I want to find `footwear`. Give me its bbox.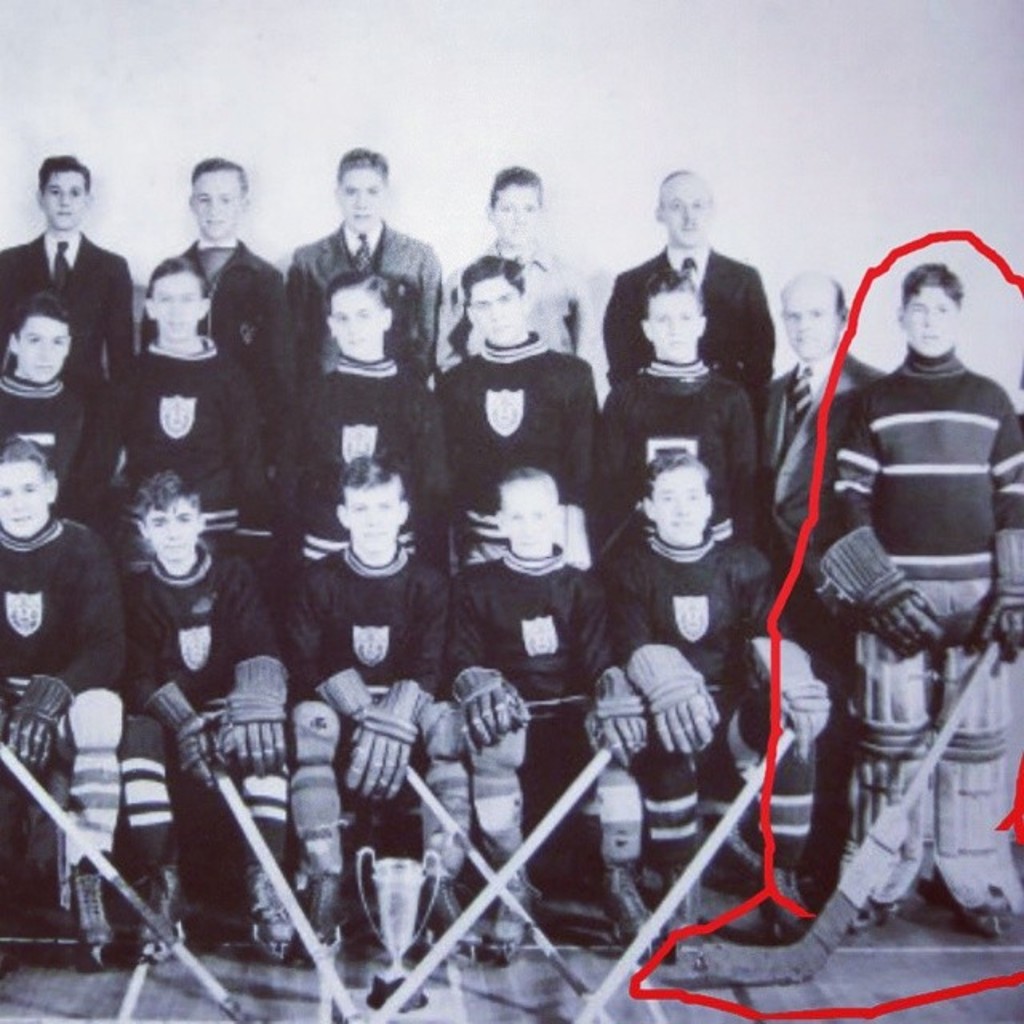
x1=147, y1=877, x2=192, y2=954.
